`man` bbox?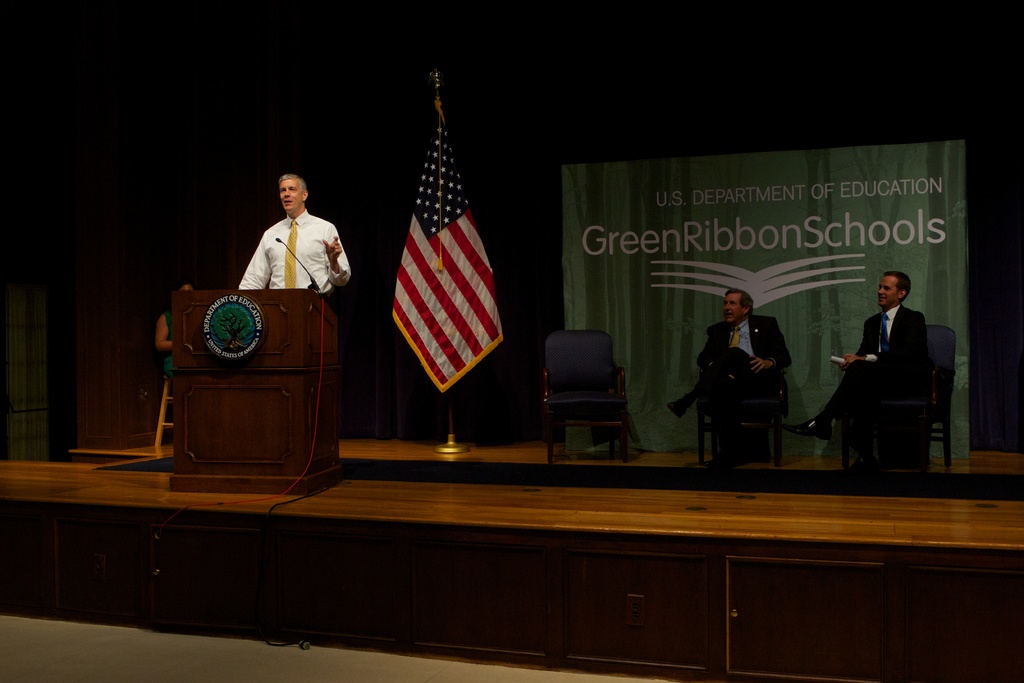
bbox=(237, 173, 348, 293)
